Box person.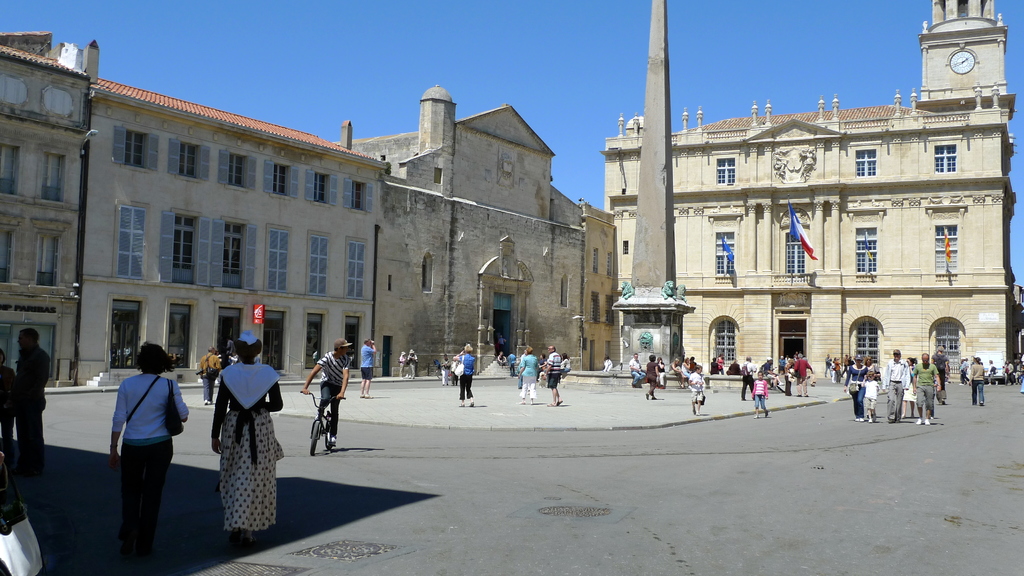
518 346 543 404.
